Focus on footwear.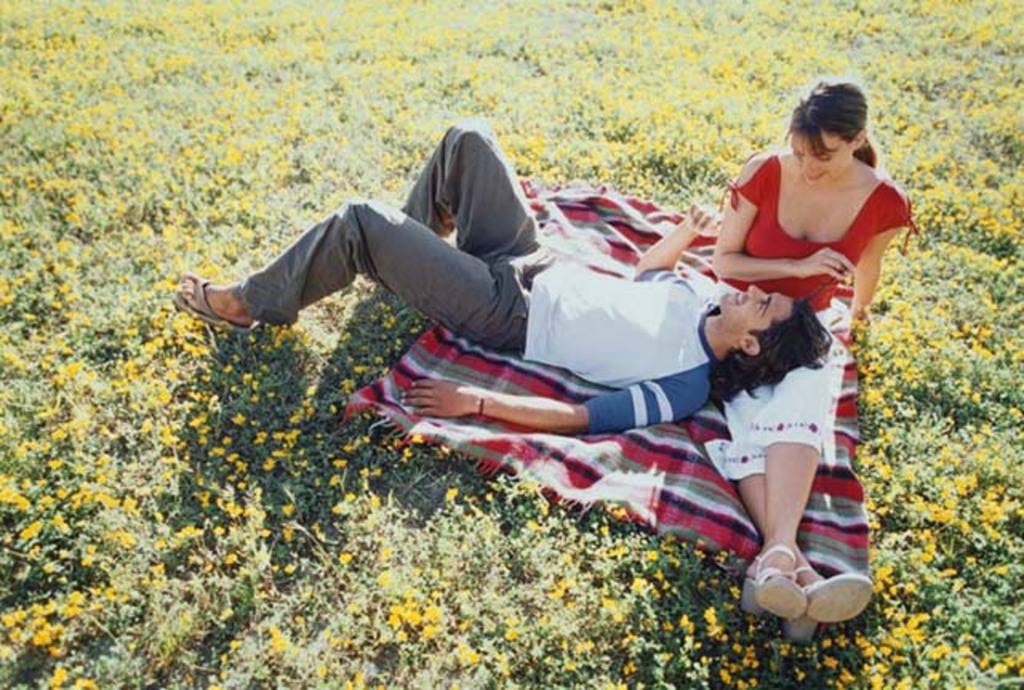
Focused at [left=742, top=546, right=806, bottom=620].
